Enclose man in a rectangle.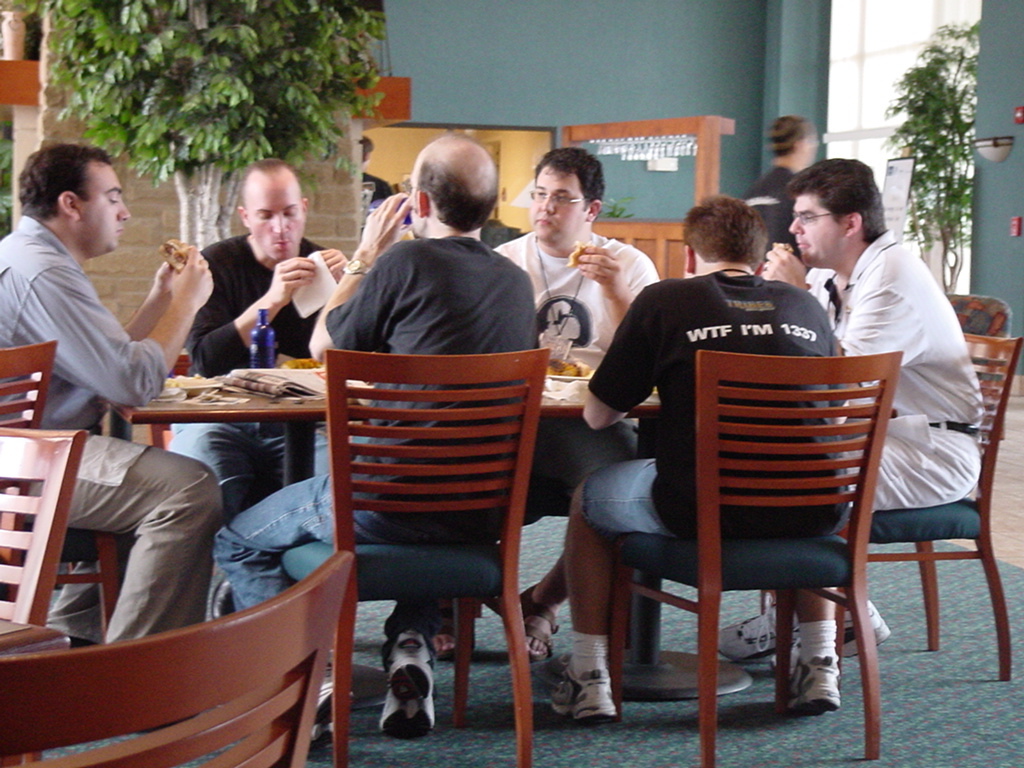
bbox=[0, 144, 226, 652].
